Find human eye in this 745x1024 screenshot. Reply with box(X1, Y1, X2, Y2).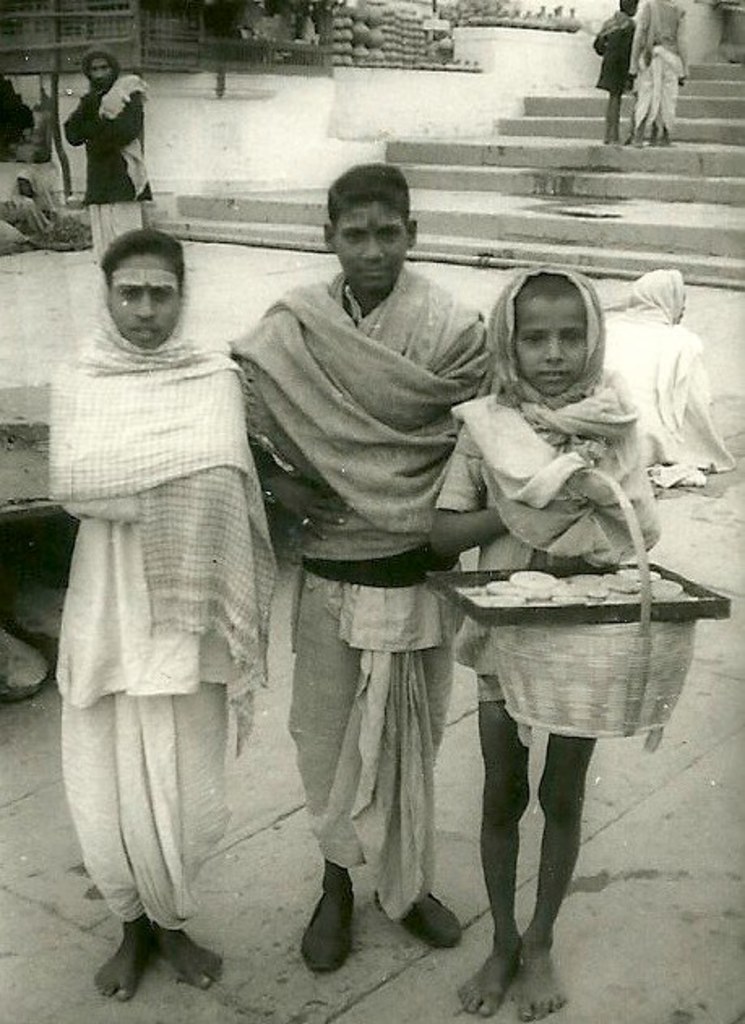
box(375, 226, 398, 237).
